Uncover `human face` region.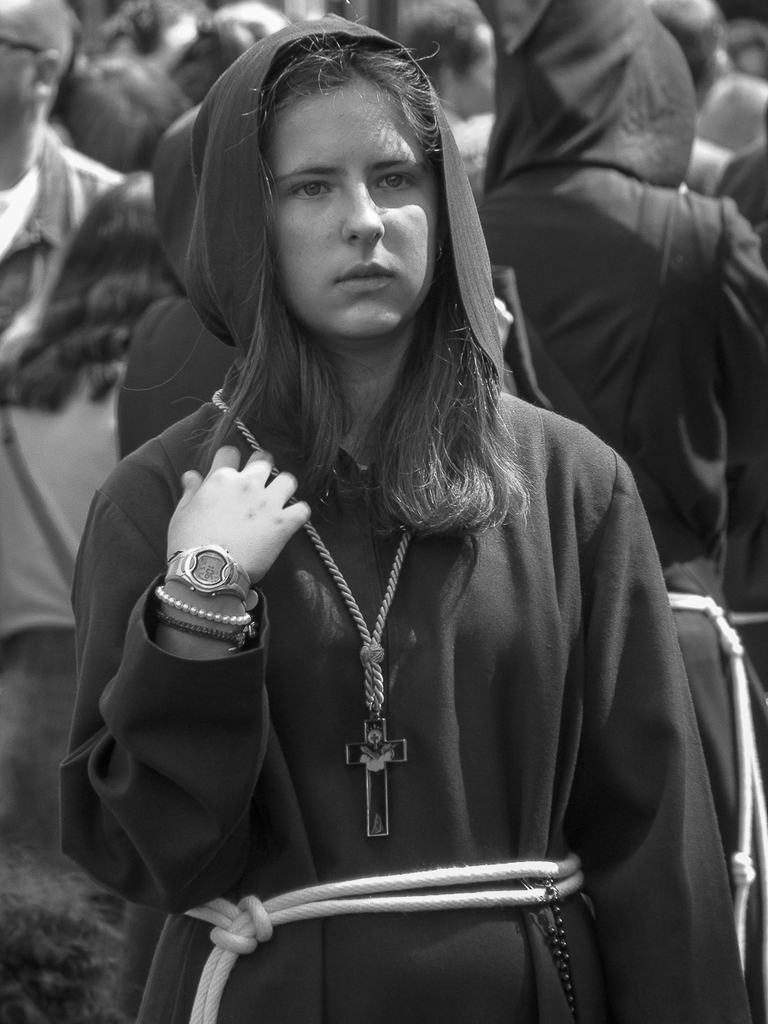
Uncovered: crop(267, 76, 431, 333).
